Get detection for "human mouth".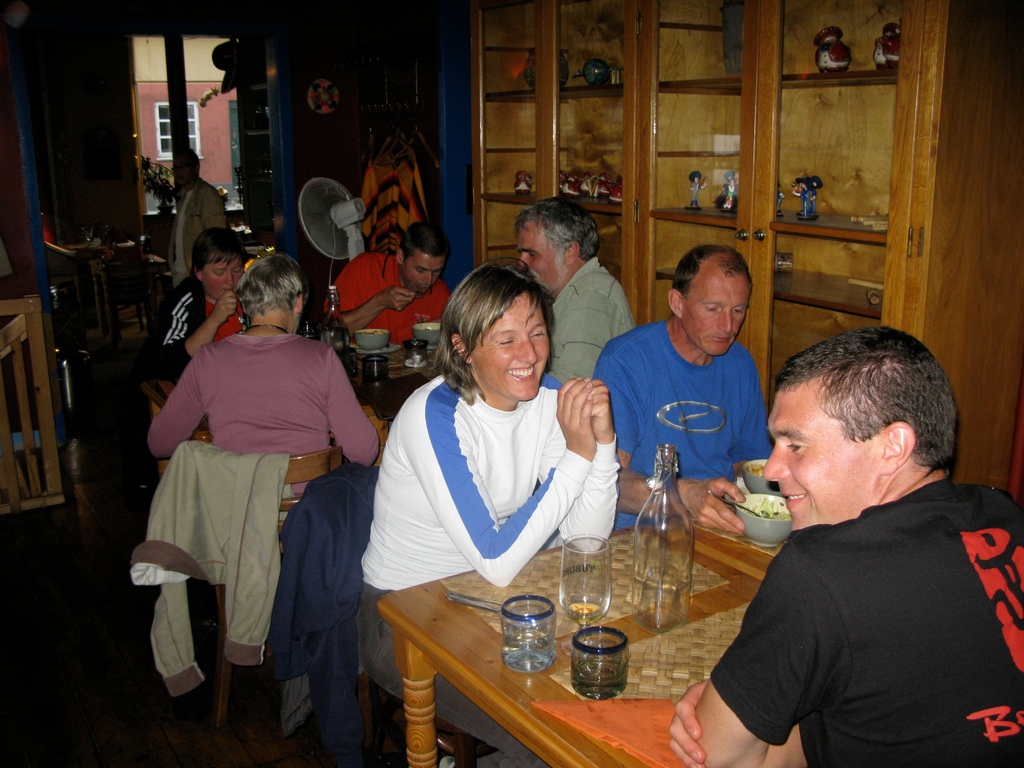
Detection: detection(711, 333, 730, 346).
